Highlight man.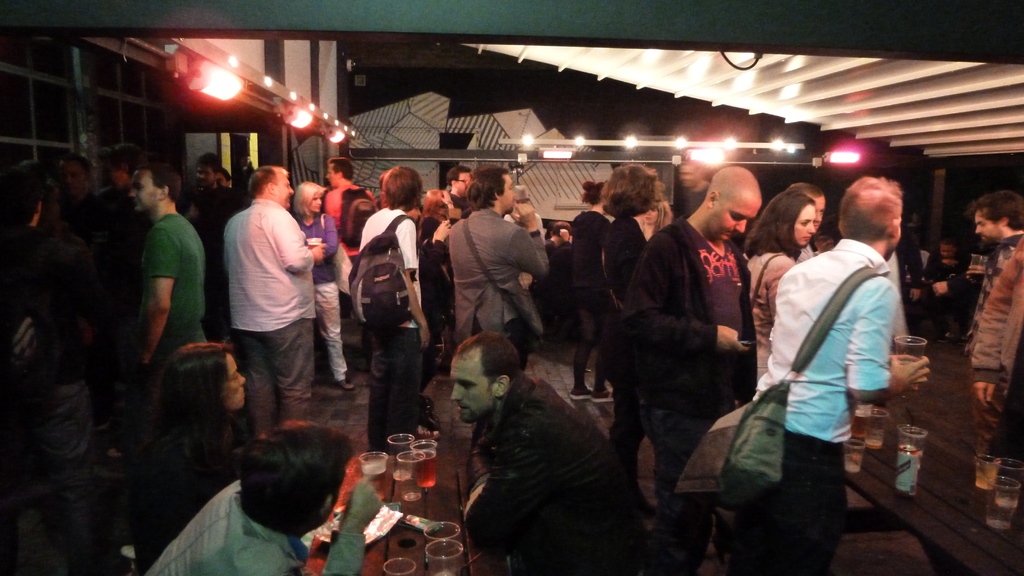
Highlighted region: [447, 163, 552, 374].
